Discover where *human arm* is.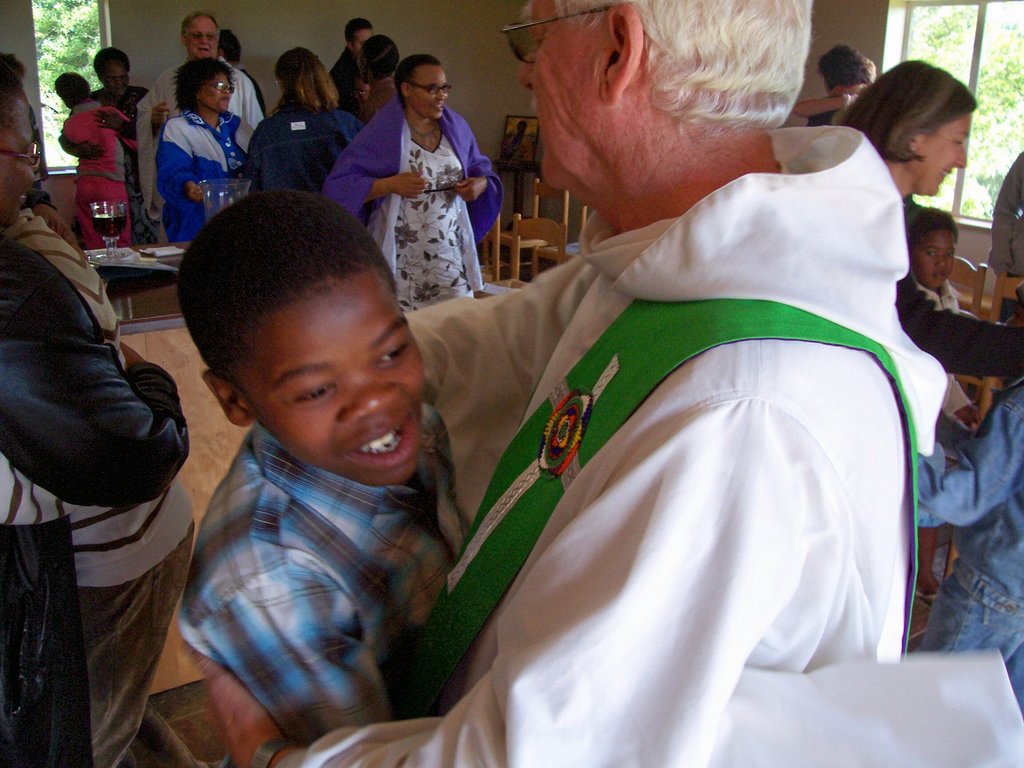
Discovered at rect(198, 532, 403, 742).
